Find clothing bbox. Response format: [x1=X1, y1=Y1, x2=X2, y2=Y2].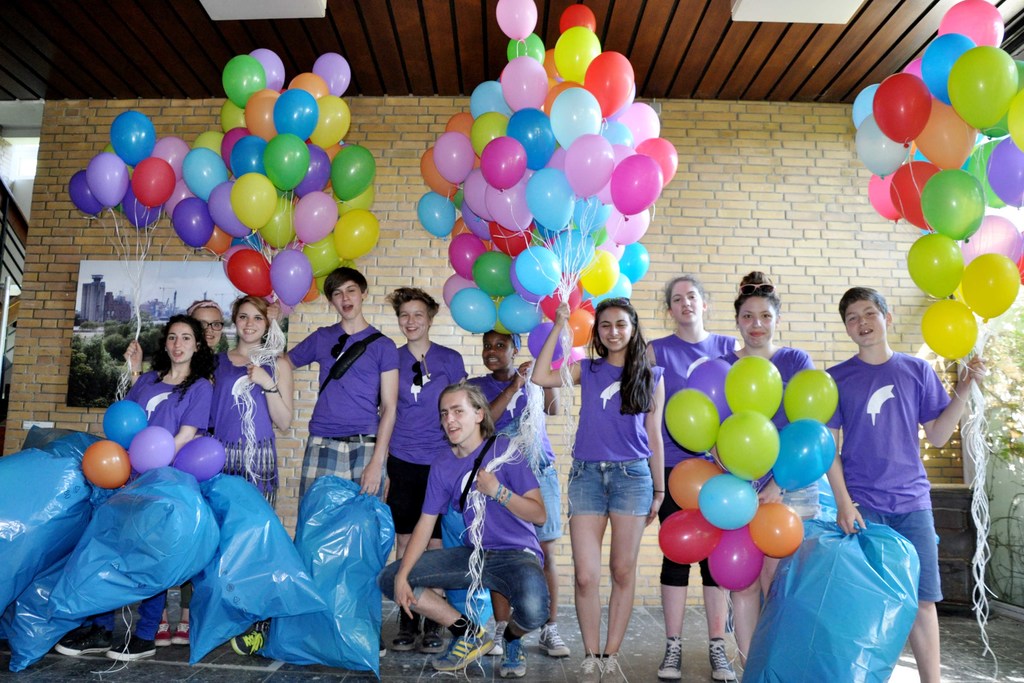
[x1=829, y1=321, x2=956, y2=600].
